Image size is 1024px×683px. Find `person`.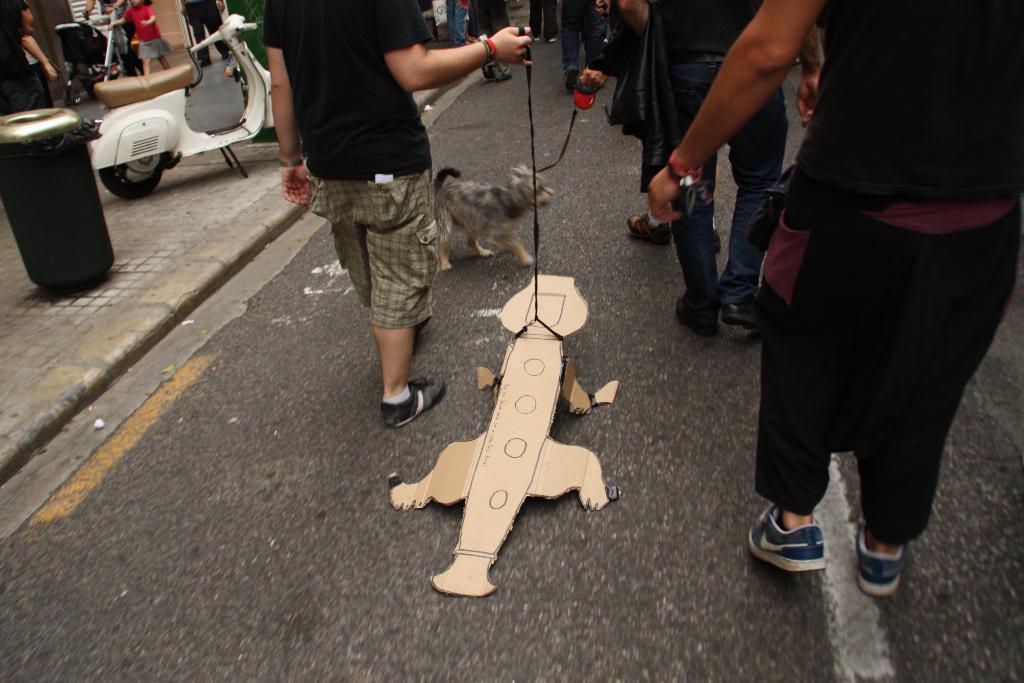
l=106, t=0, r=173, b=75.
